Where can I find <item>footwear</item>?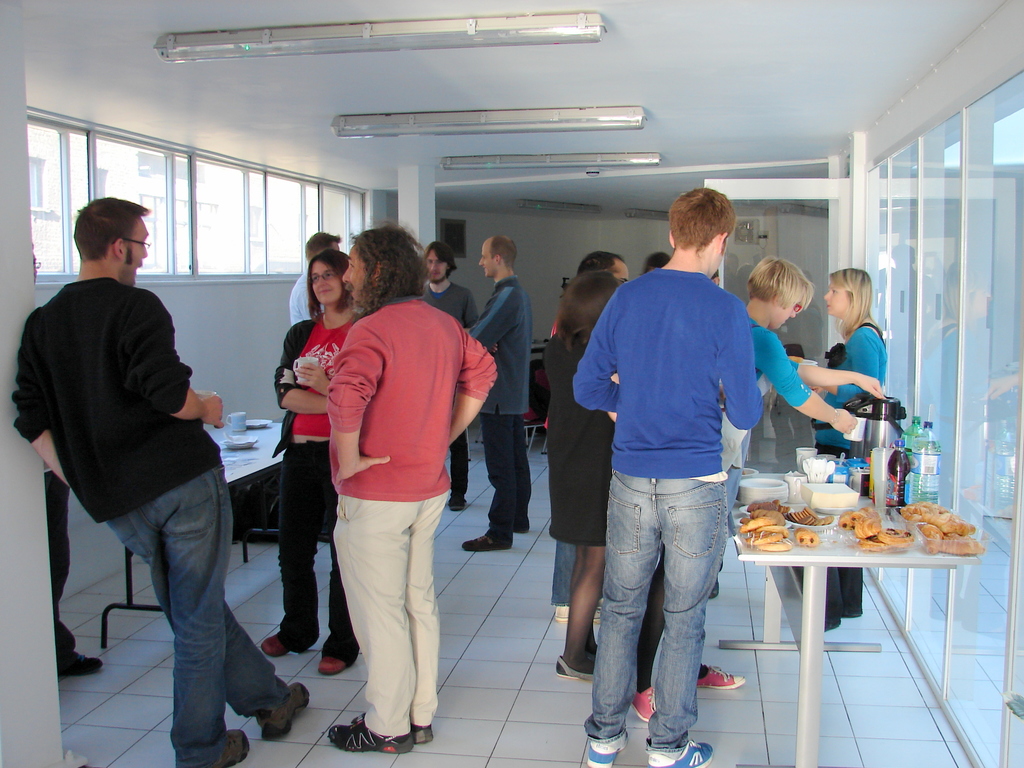
You can find it at [x1=317, y1=653, x2=347, y2=678].
